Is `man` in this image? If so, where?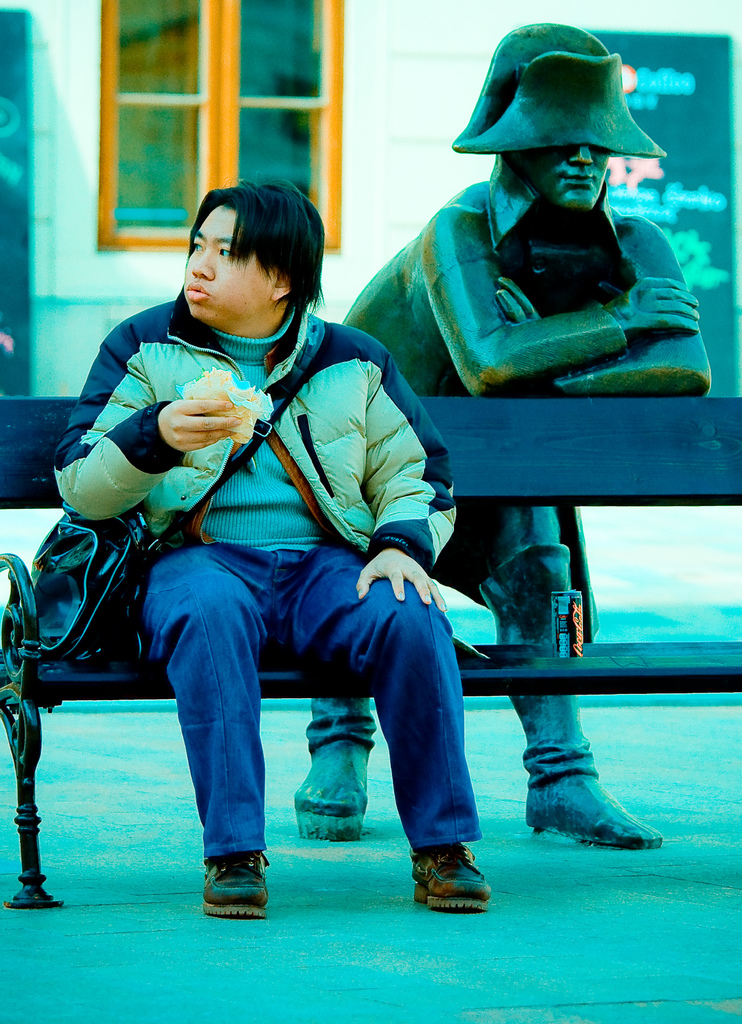
Yes, at (x1=73, y1=147, x2=502, y2=902).
